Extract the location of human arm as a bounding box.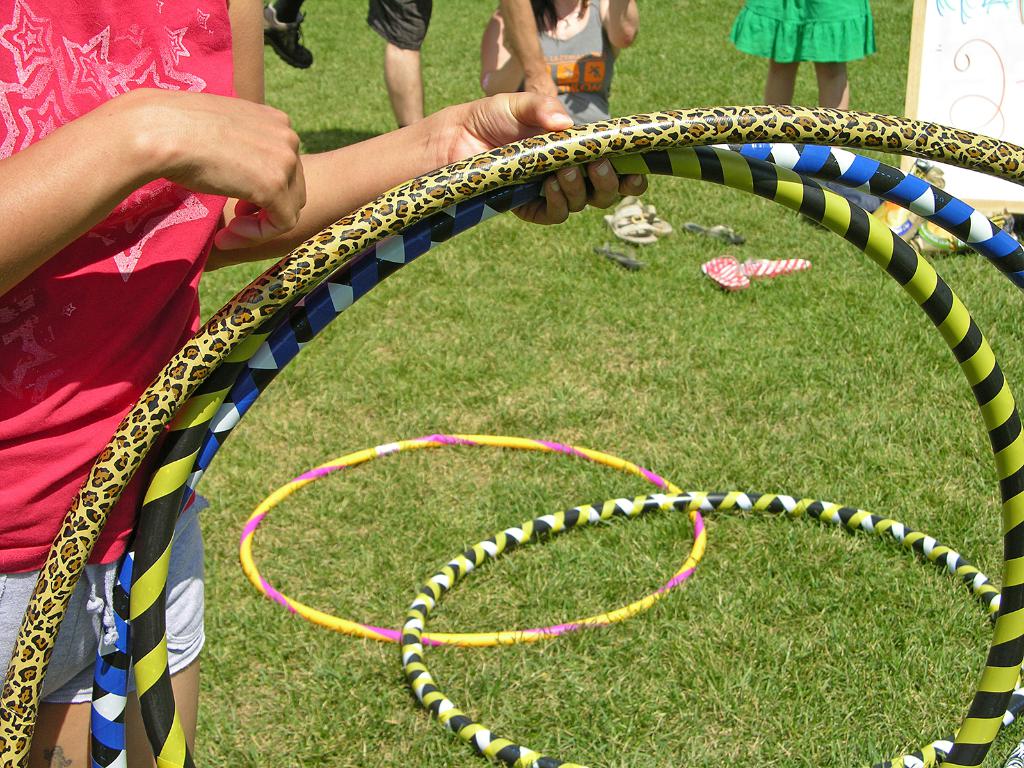
bbox=[205, 92, 649, 266].
